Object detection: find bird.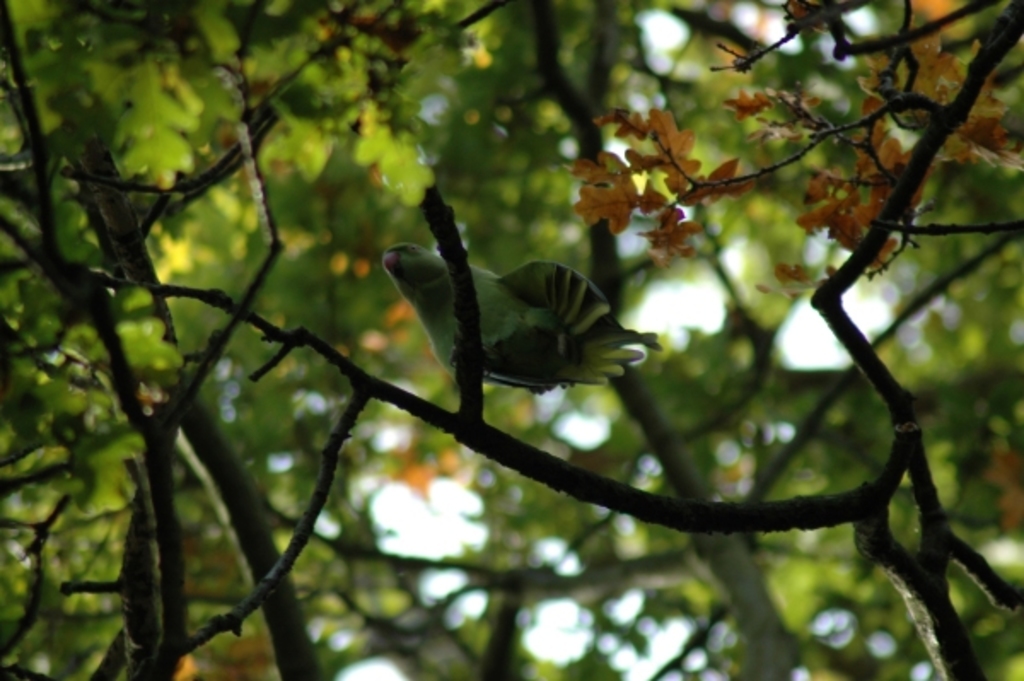
select_region(389, 200, 643, 457).
